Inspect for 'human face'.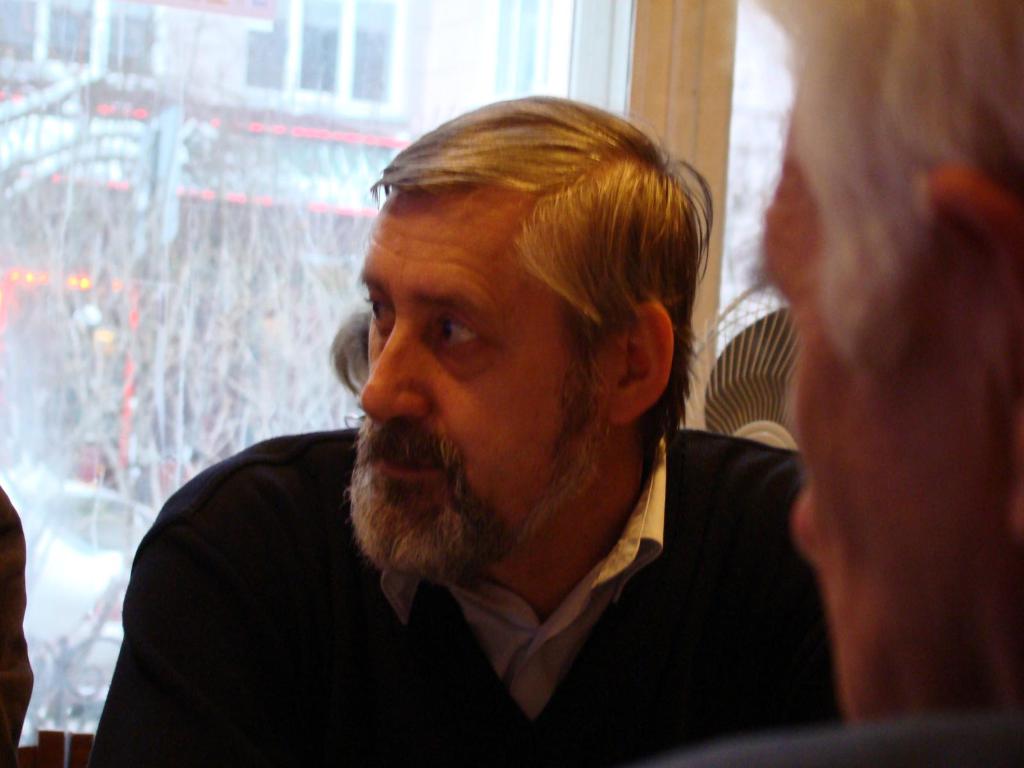
Inspection: {"x1": 348, "y1": 186, "x2": 620, "y2": 574}.
